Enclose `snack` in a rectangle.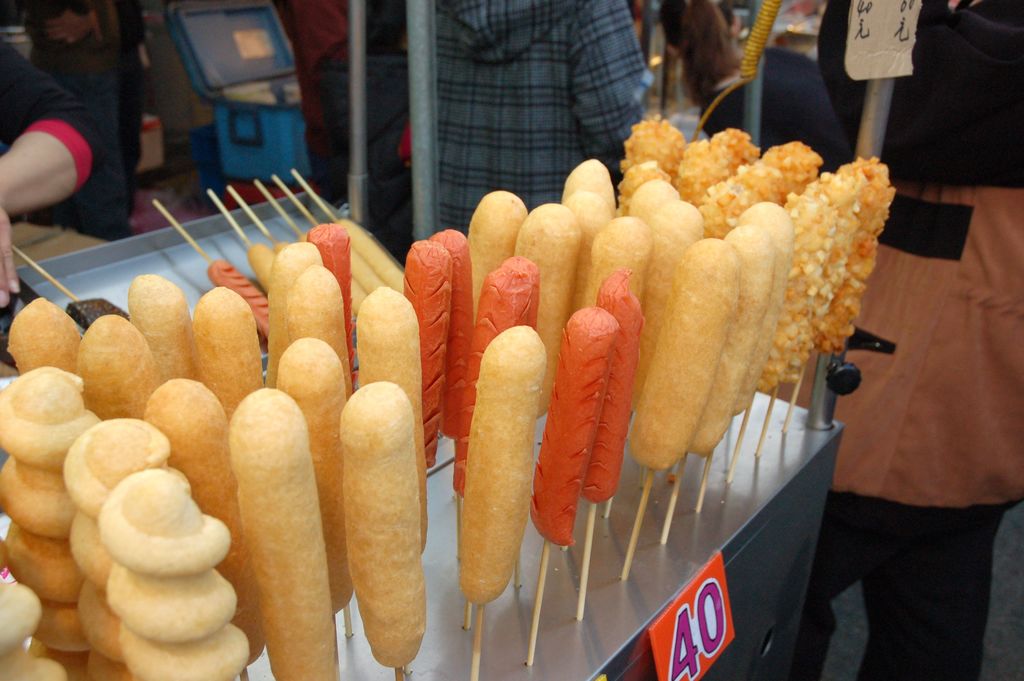
(left=527, top=309, right=624, bottom=653).
